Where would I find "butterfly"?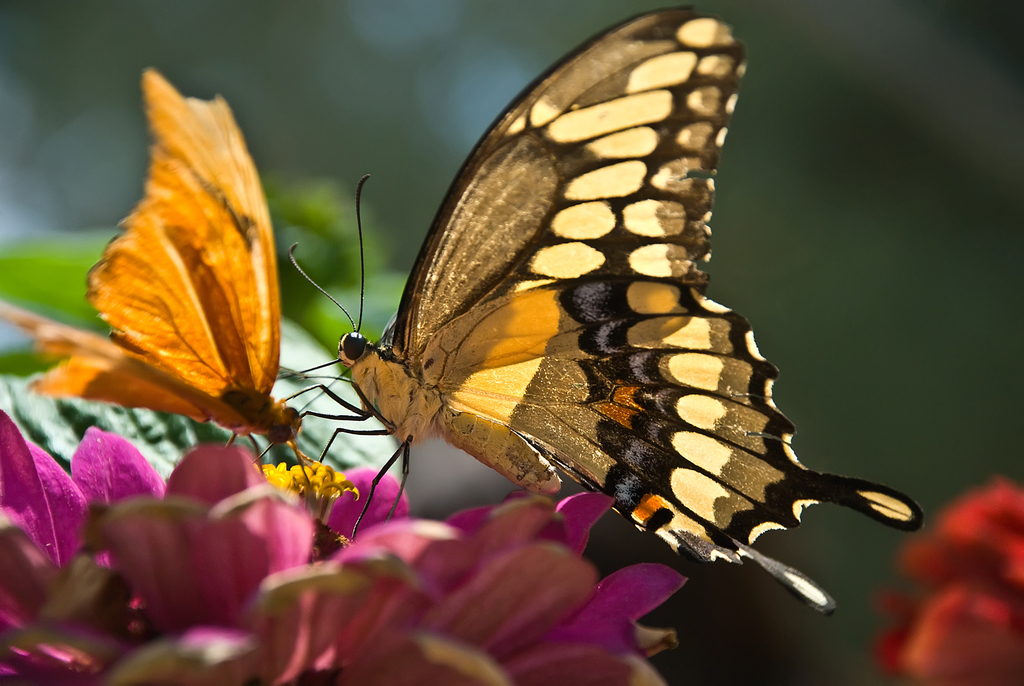
At [left=266, top=1, right=899, bottom=617].
